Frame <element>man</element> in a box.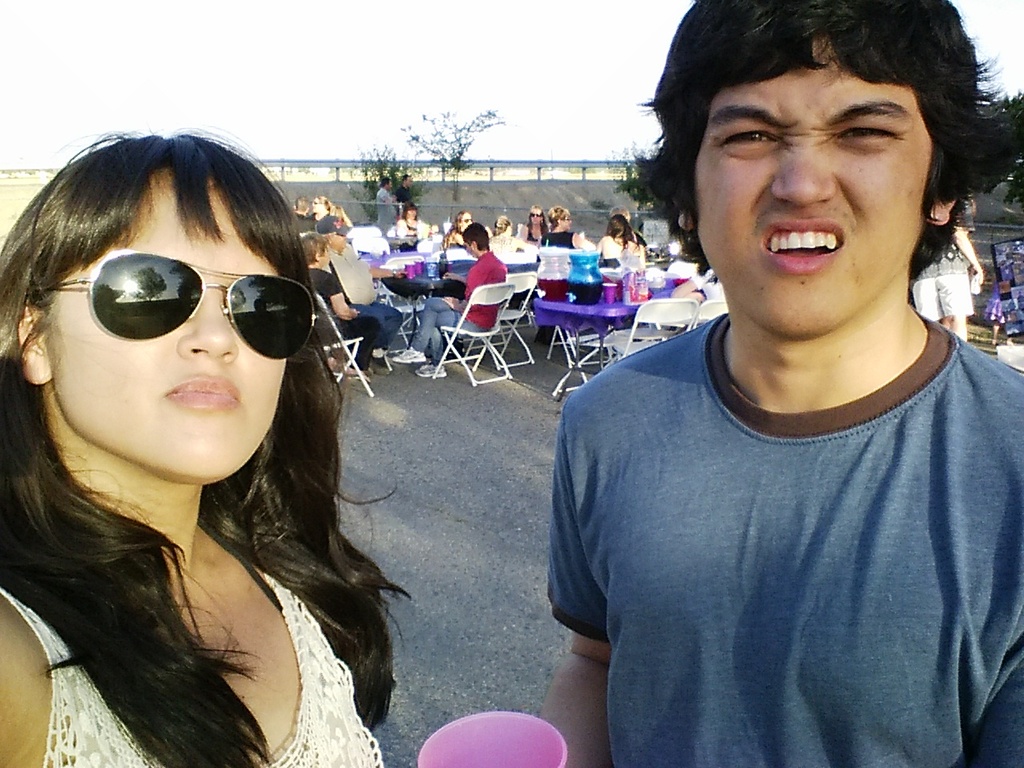
box(312, 215, 404, 375).
